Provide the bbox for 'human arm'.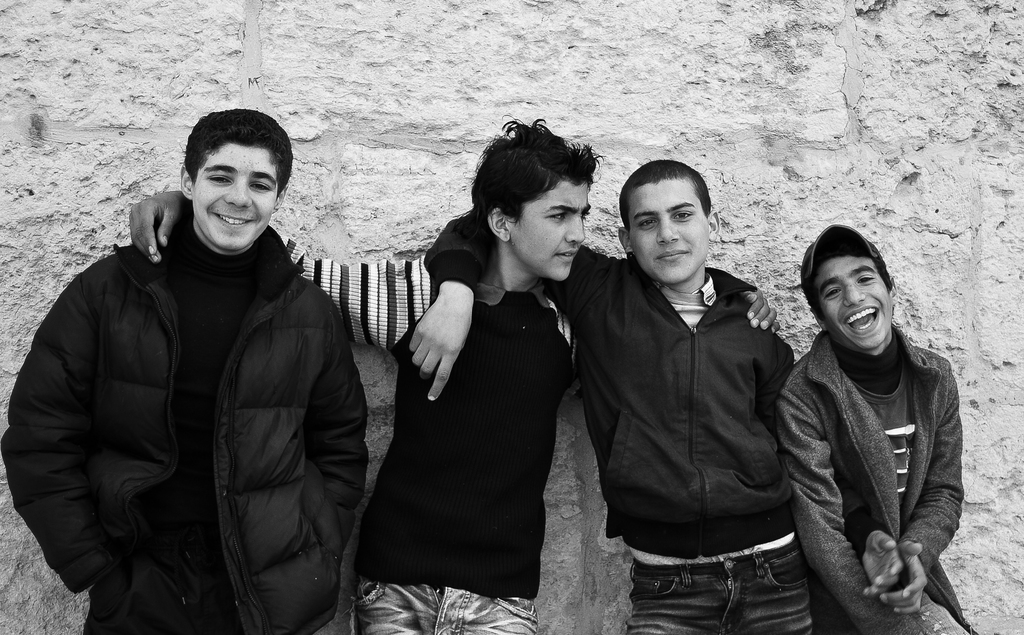
<region>884, 344, 973, 614</region>.
